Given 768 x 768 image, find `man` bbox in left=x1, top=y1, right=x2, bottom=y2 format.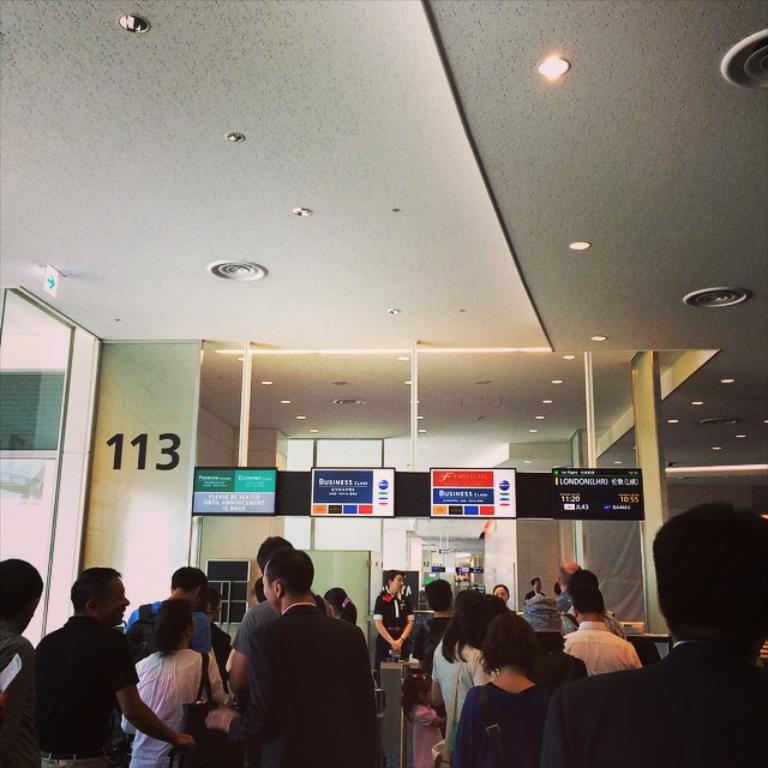
left=30, top=554, right=194, bottom=767.
